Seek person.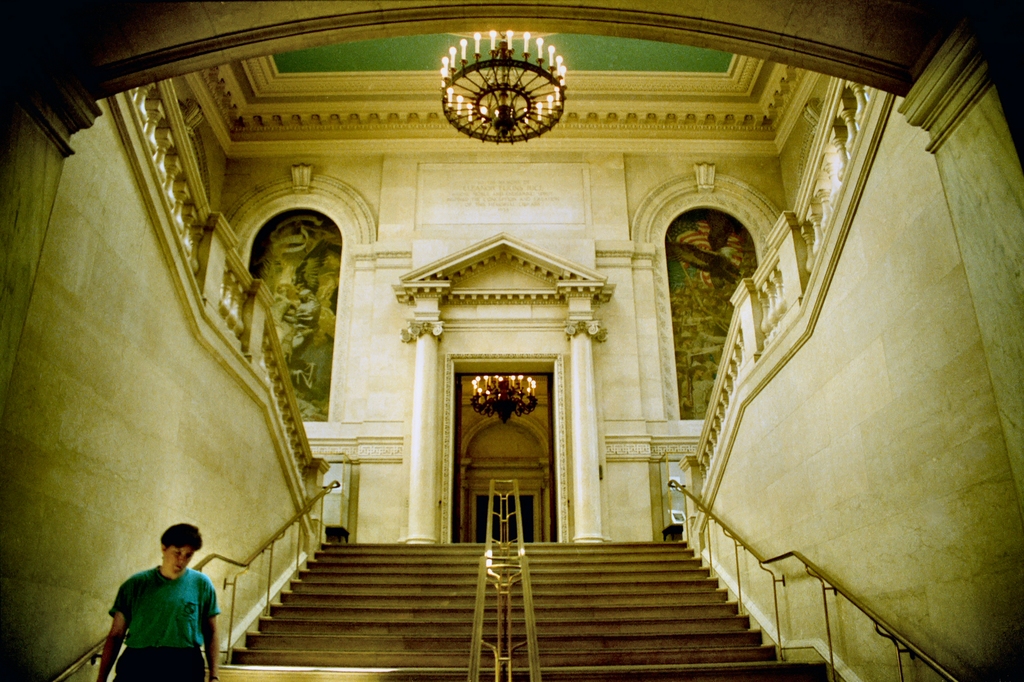
locate(100, 523, 223, 681).
